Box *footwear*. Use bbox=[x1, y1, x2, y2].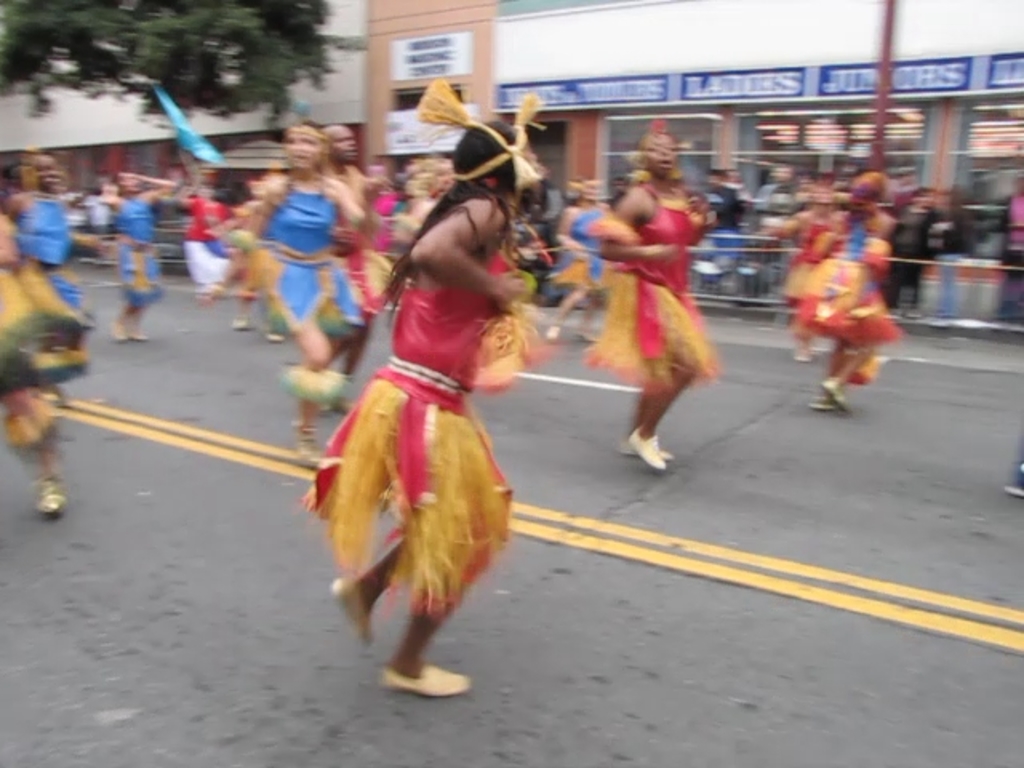
bbox=[629, 437, 667, 469].
